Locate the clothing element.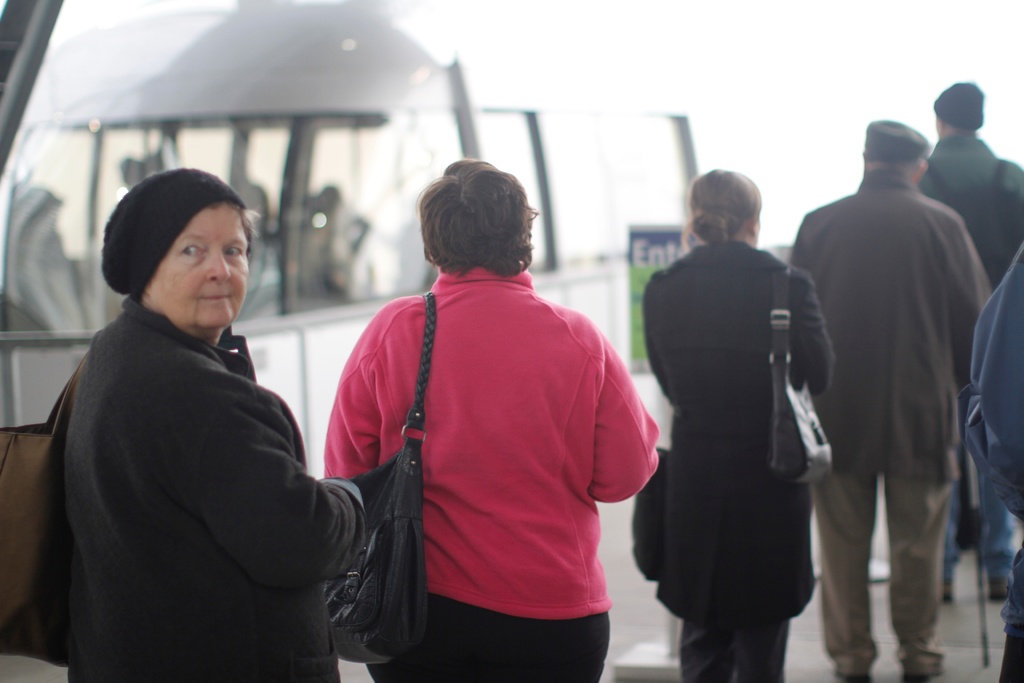
Element bbox: l=785, t=165, r=995, b=679.
